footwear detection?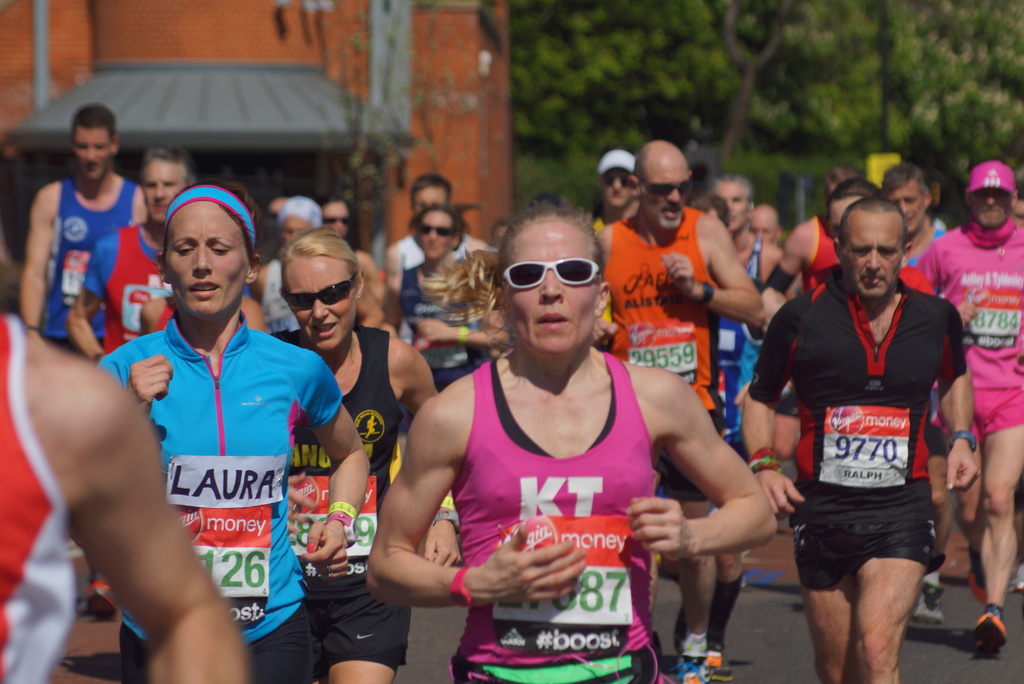
(x1=677, y1=654, x2=709, y2=683)
